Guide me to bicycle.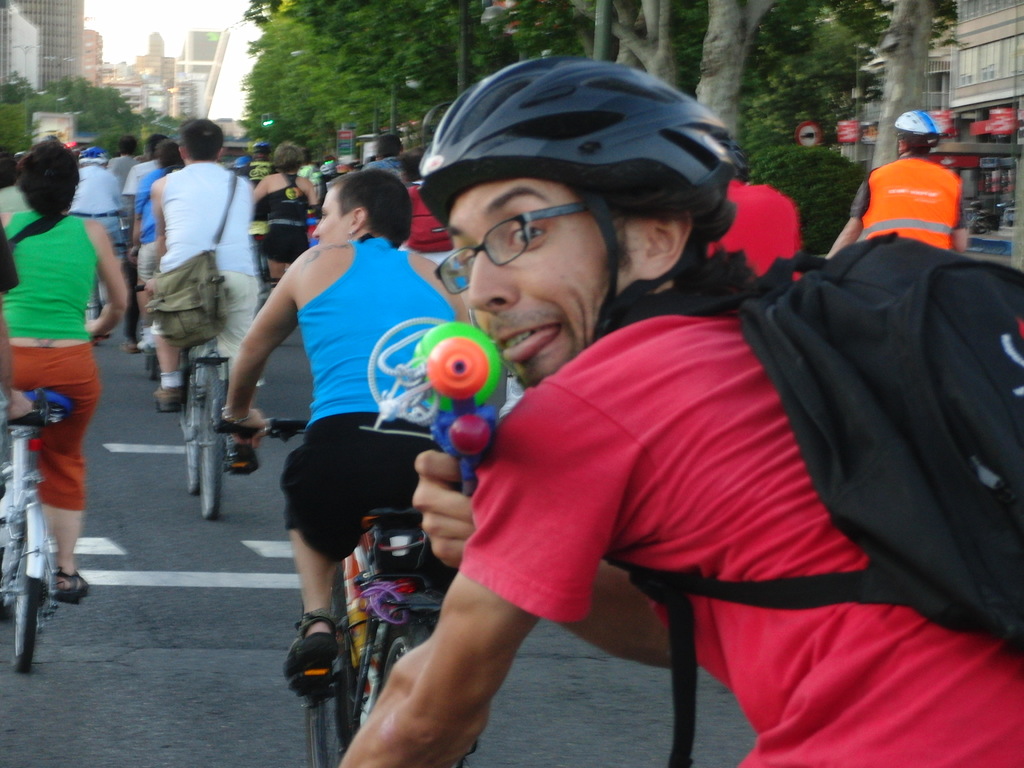
Guidance: detection(211, 411, 483, 767).
